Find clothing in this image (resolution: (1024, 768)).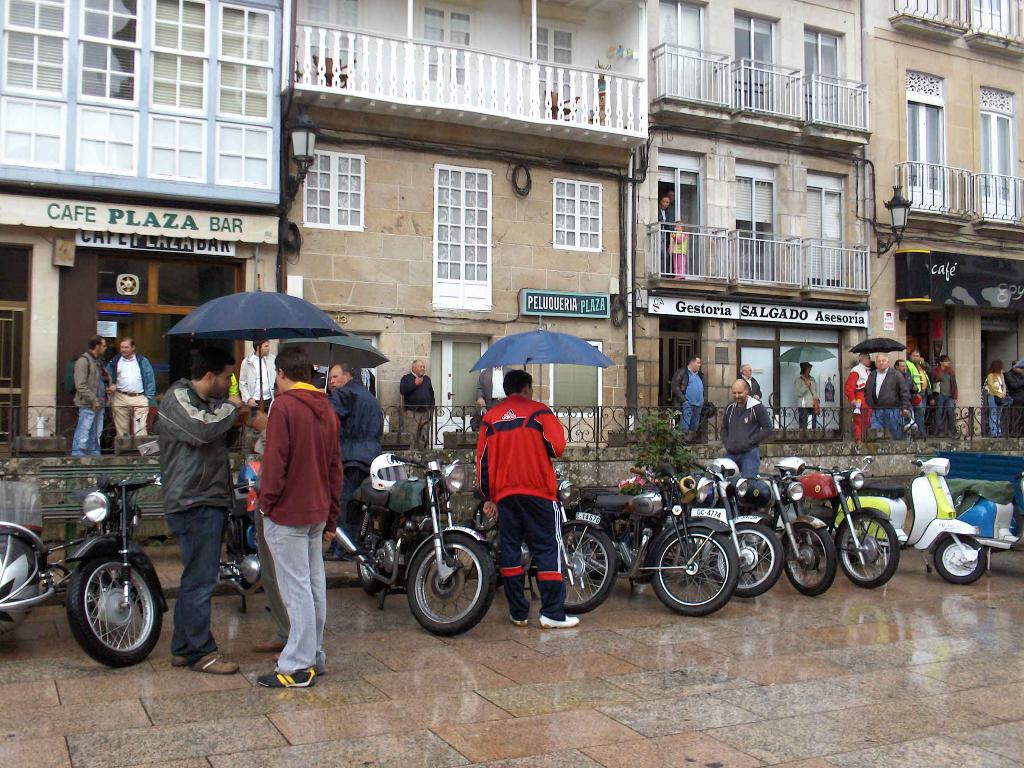
x1=71 y1=349 x2=109 y2=457.
